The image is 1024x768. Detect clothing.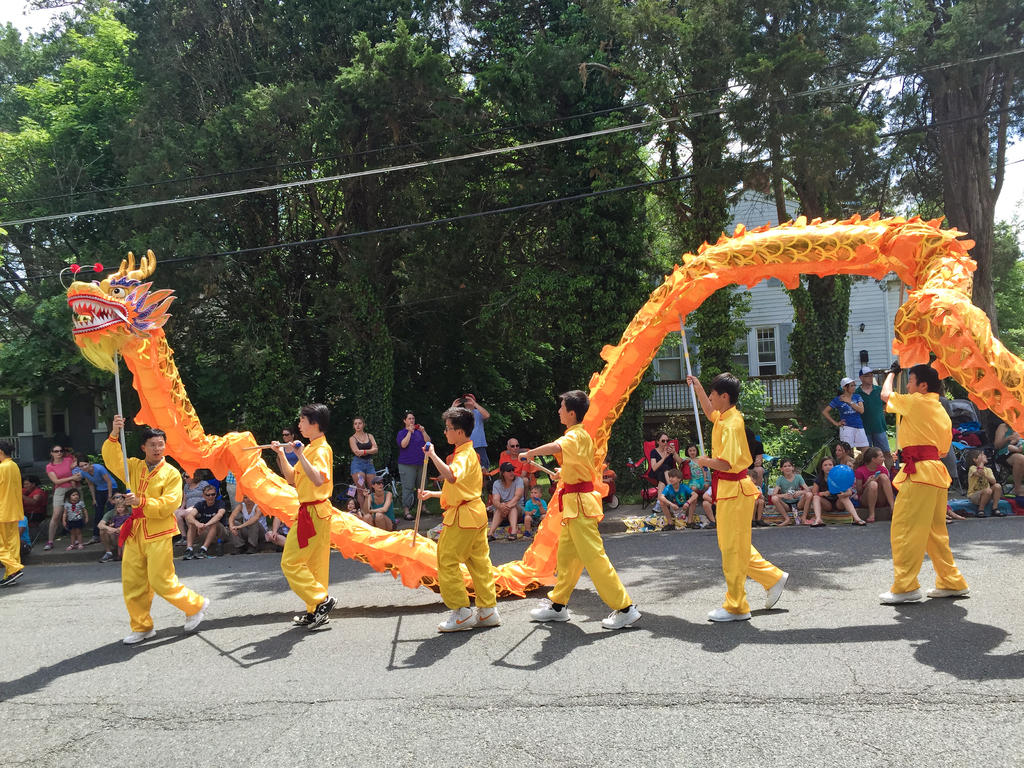
Detection: bbox(525, 490, 548, 517).
